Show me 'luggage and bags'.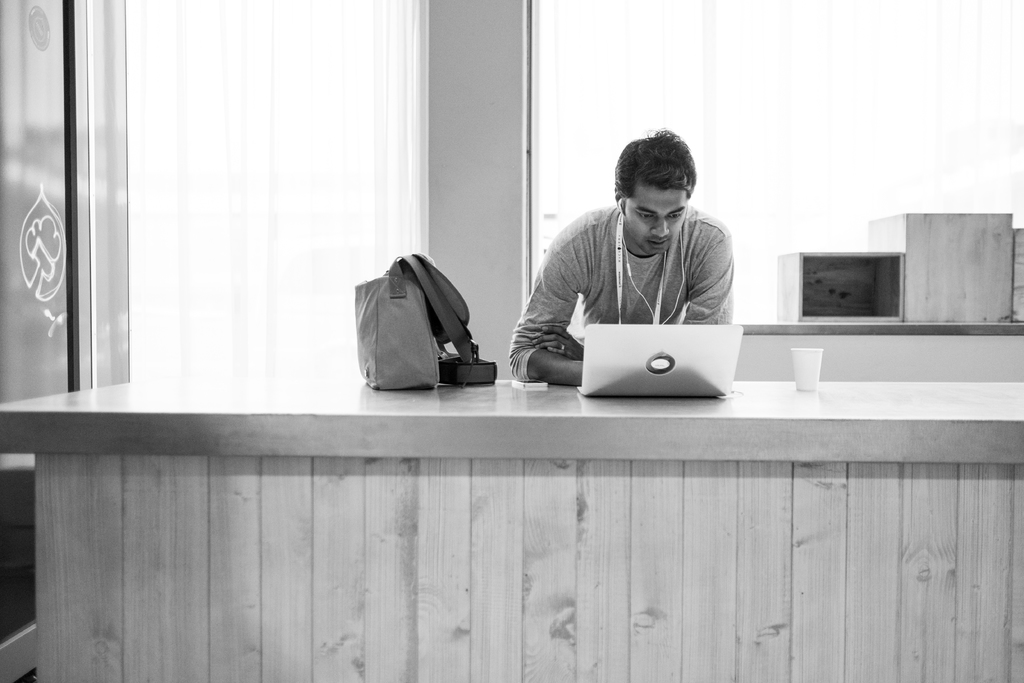
'luggage and bags' is here: [left=350, top=242, right=481, bottom=402].
